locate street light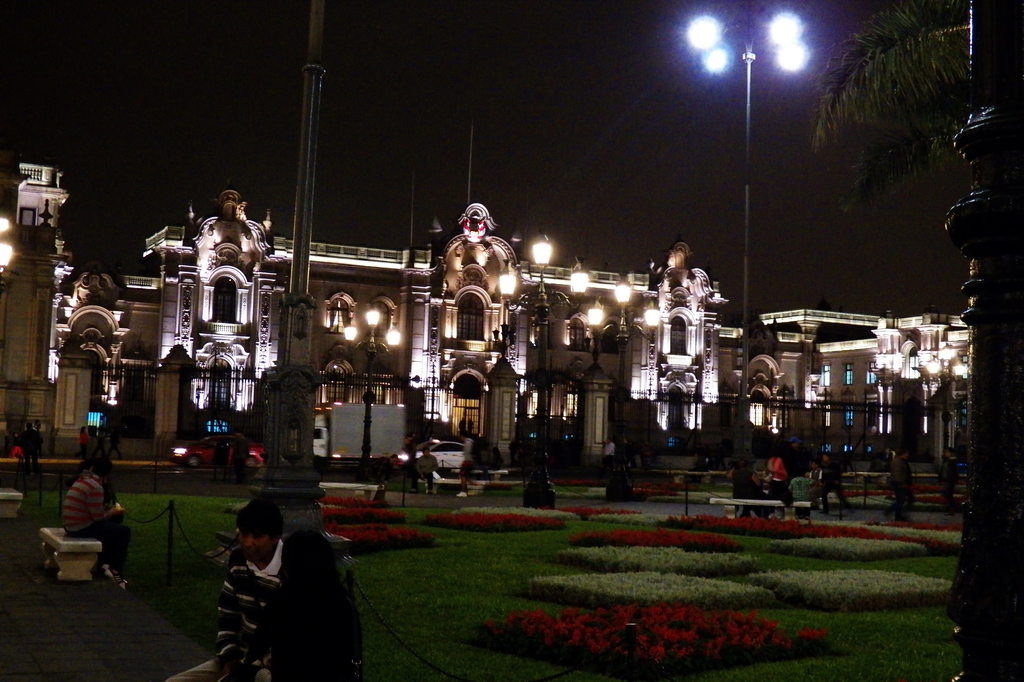
<box>582,273,659,498</box>
